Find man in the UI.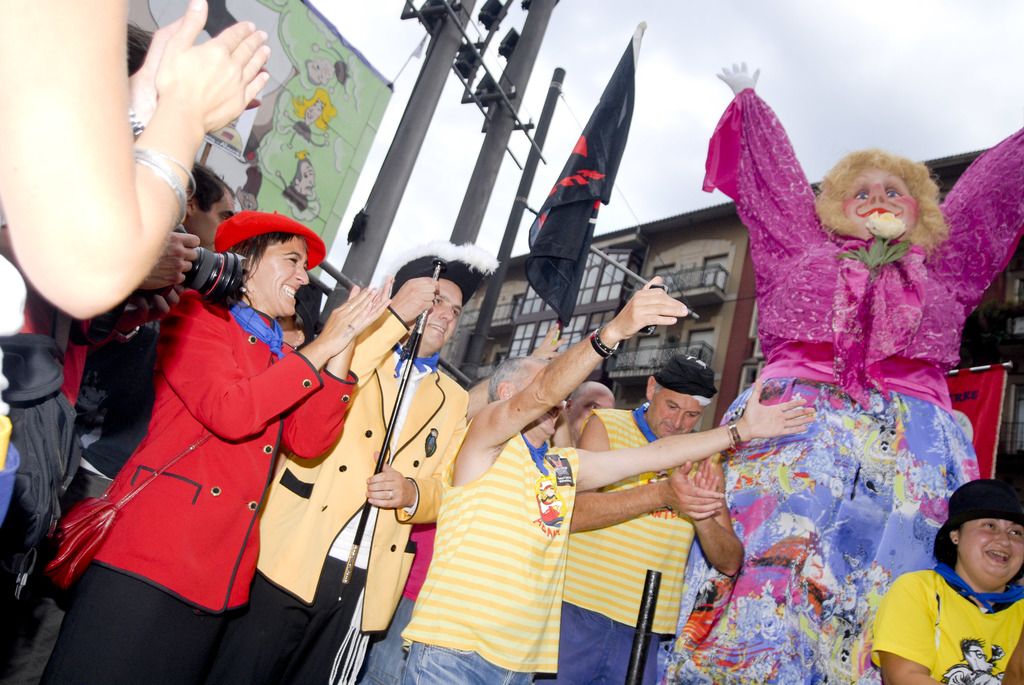
UI element at [x1=399, y1=276, x2=688, y2=684].
